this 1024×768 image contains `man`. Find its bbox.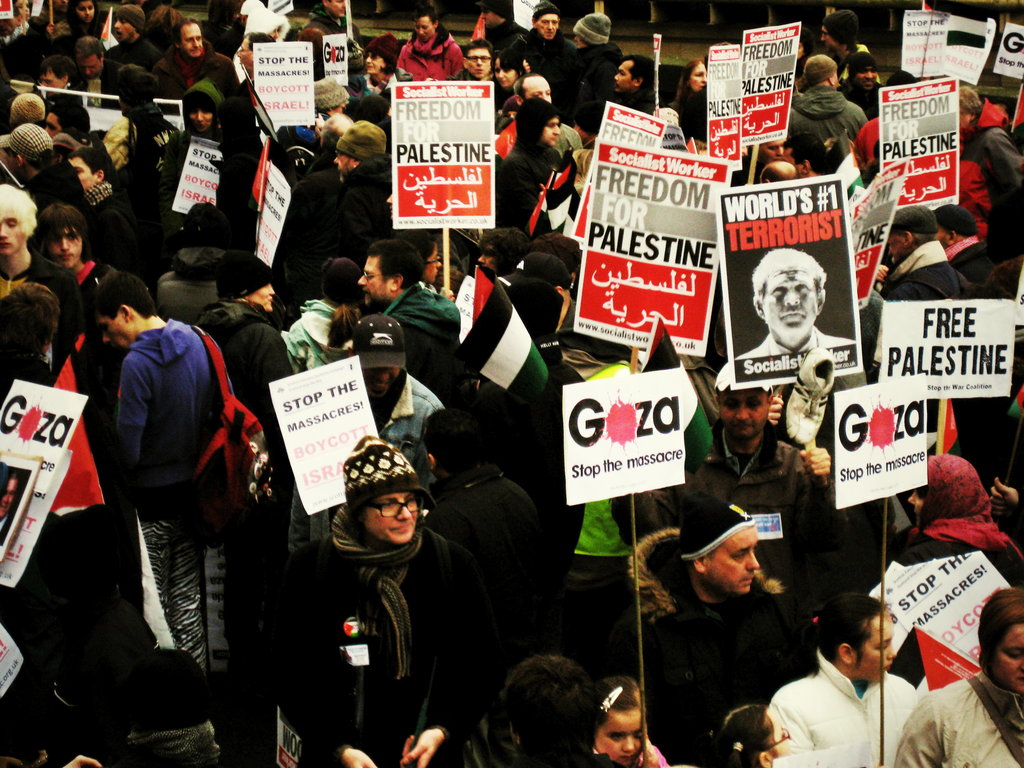
(x1=334, y1=119, x2=395, y2=232).
